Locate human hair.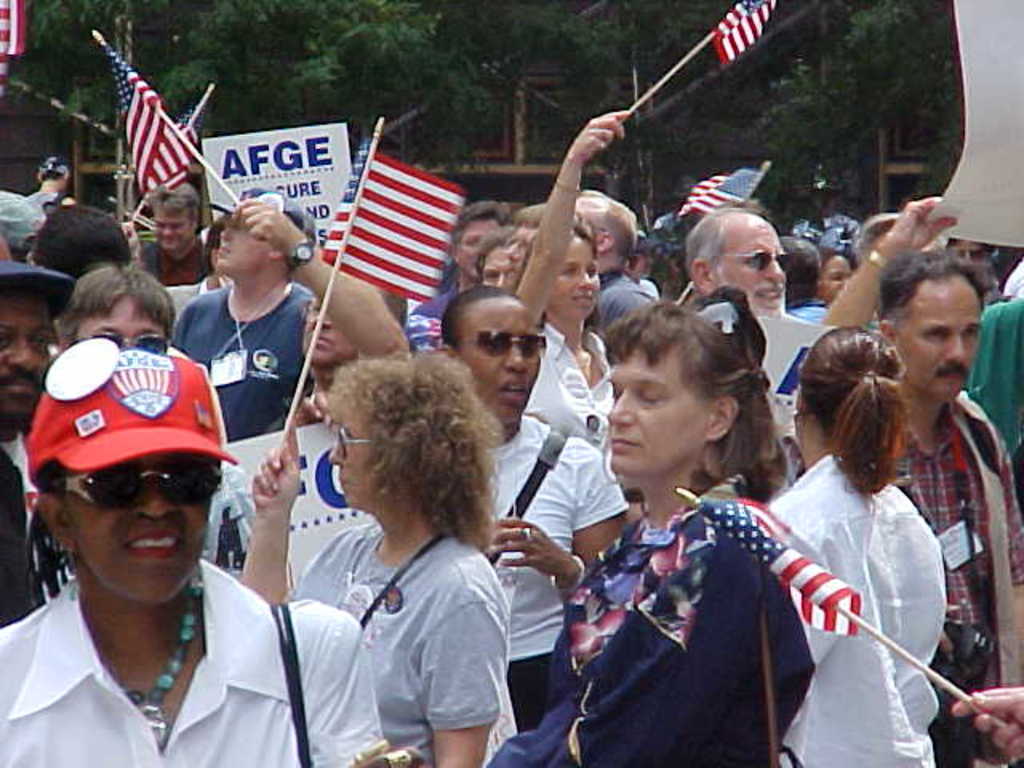
Bounding box: {"x1": 474, "y1": 224, "x2": 520, "y2": 286}.
